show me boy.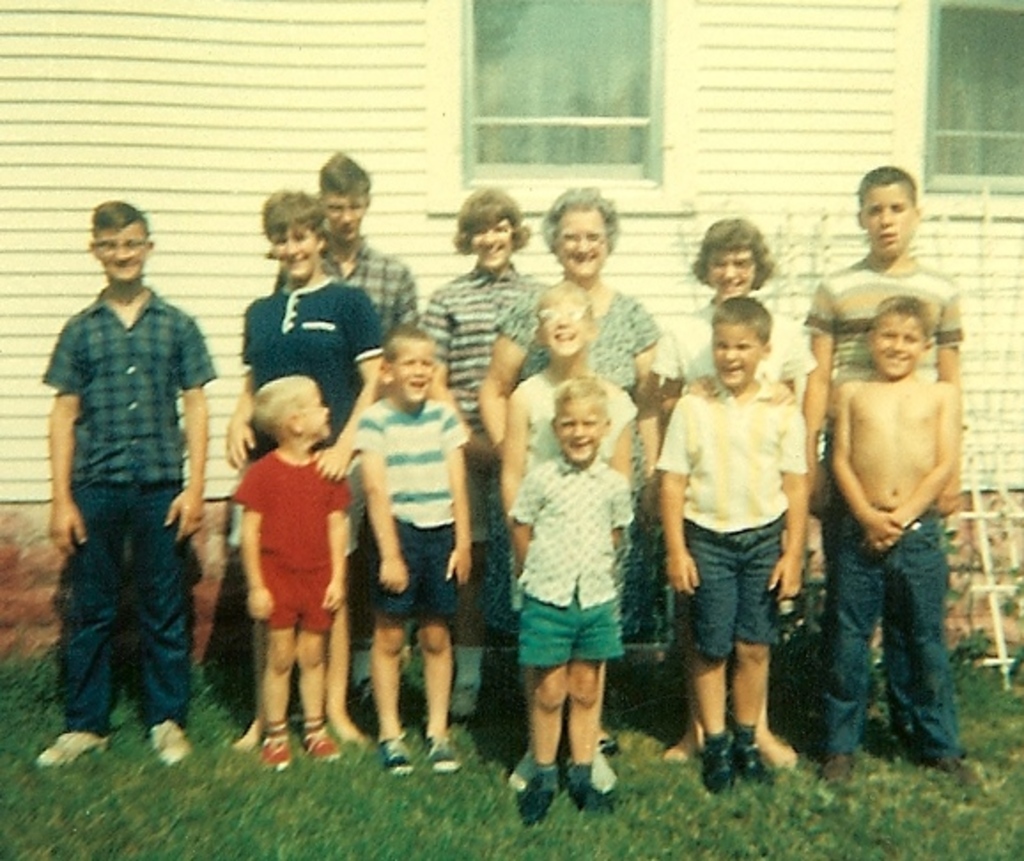
boy is here: [801,165,964,500].
